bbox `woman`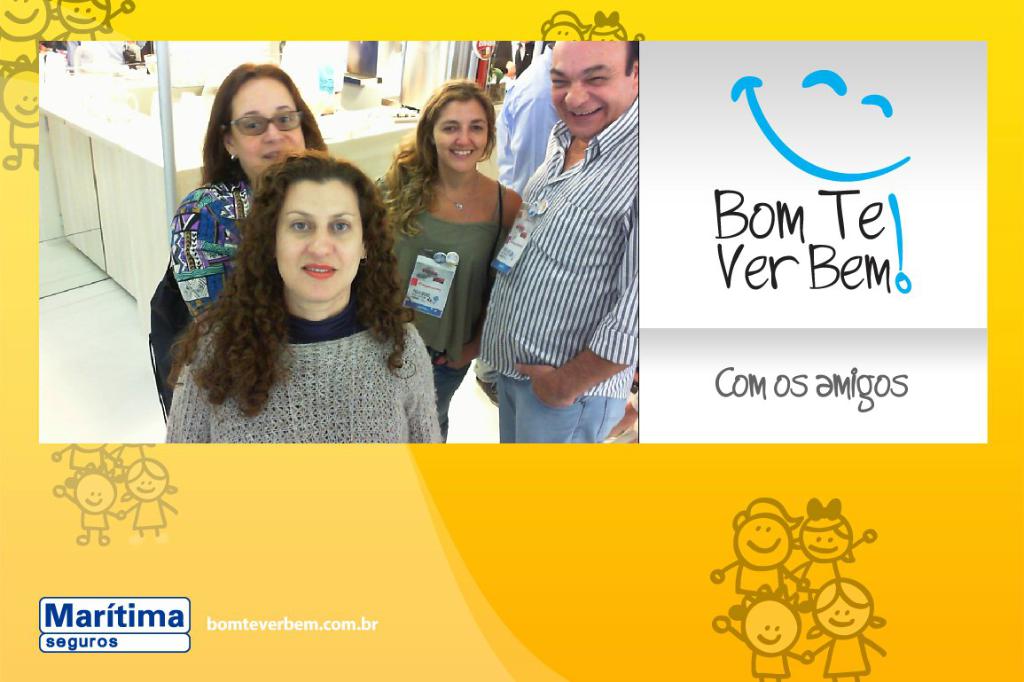
<bbox>163, 147, 437, 451</bbox>
